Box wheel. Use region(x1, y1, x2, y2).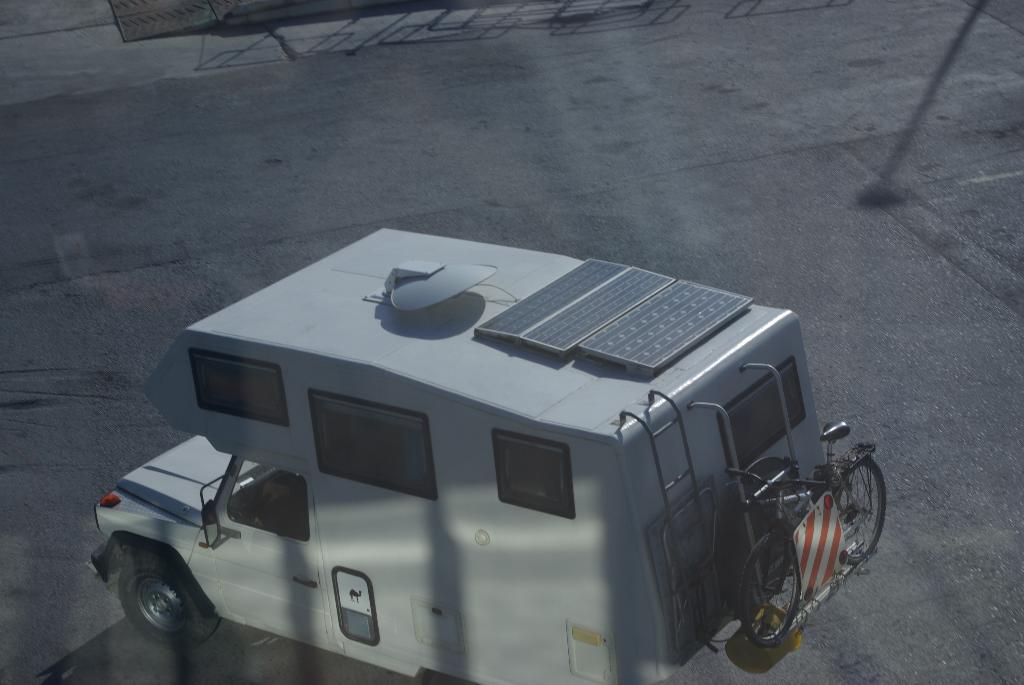
region(830, 456, 886, 567).
